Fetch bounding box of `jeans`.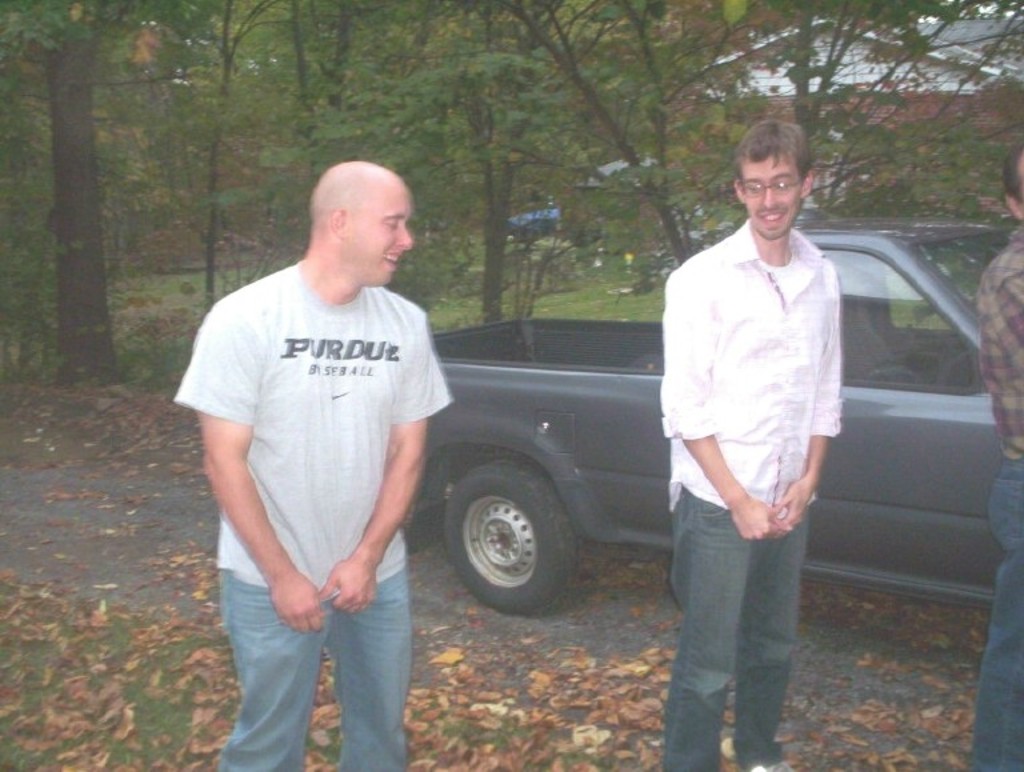
Bbox: <region>220, 568, 412, 771</region>.
